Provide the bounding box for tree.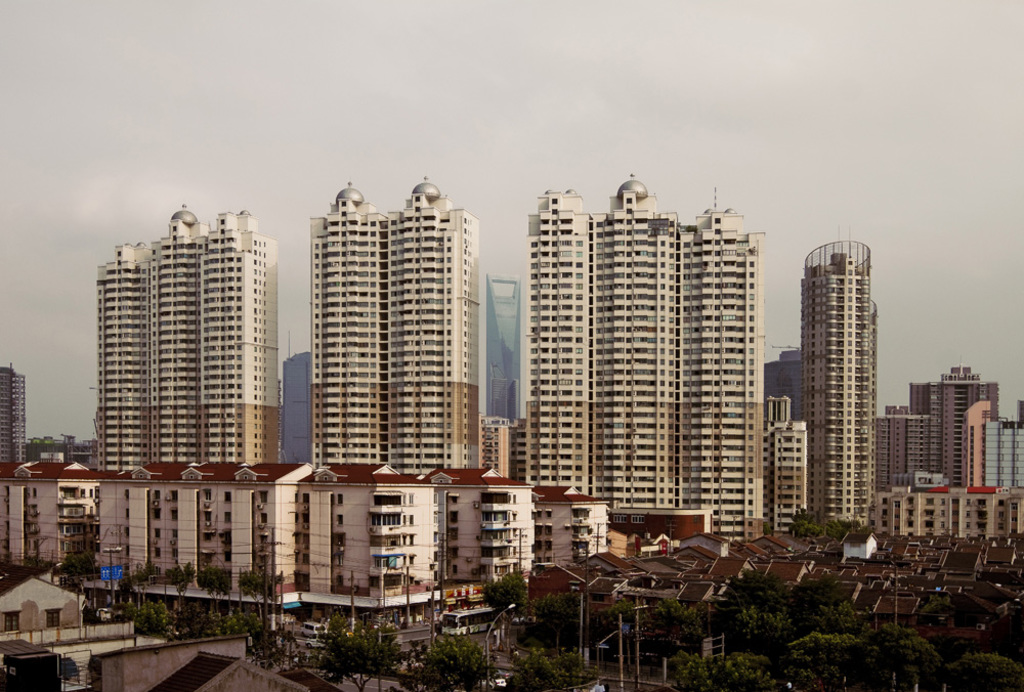
[left=725, top=560, right=847, bottom=651].
